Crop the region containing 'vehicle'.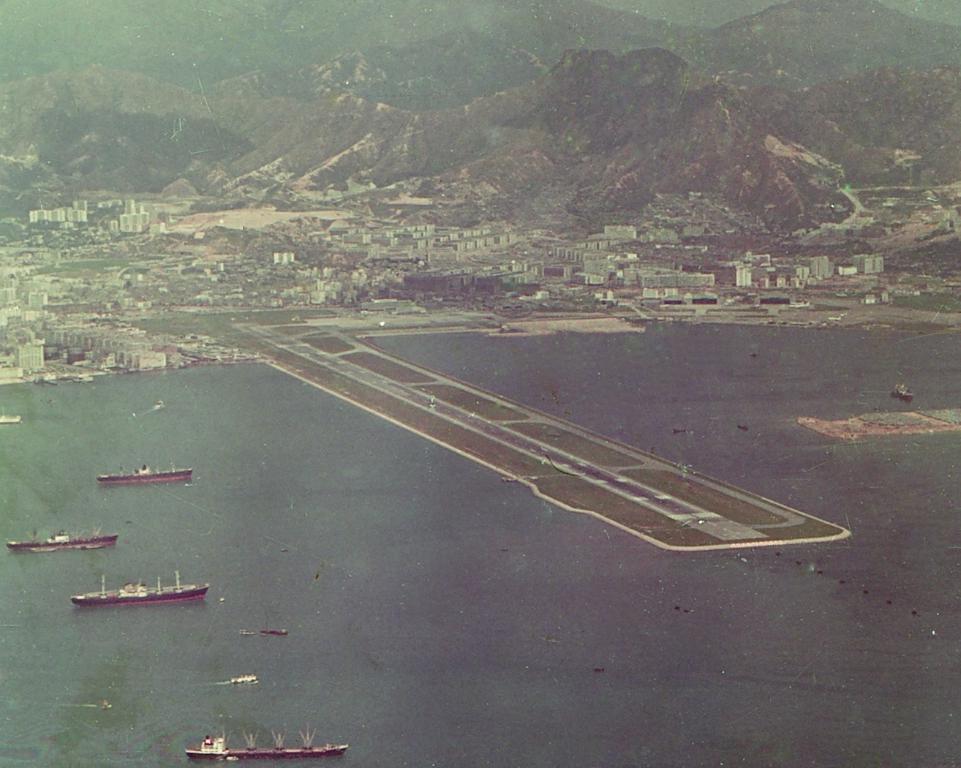
Crop region: bbox(181, 725, 350, 761).
